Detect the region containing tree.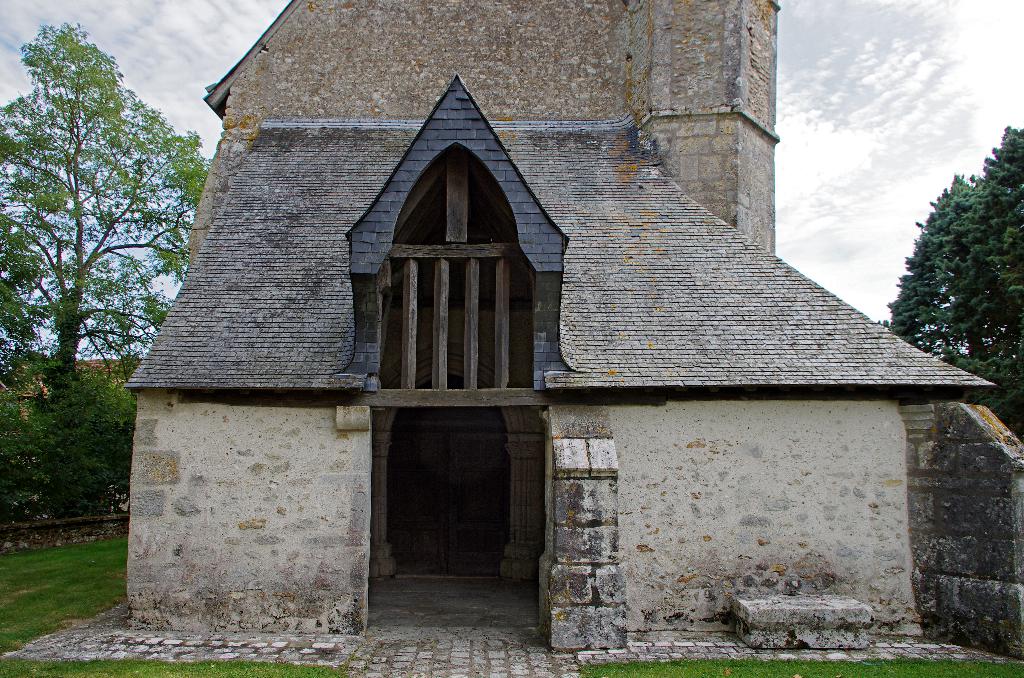
883, 123, 1023, 437.
